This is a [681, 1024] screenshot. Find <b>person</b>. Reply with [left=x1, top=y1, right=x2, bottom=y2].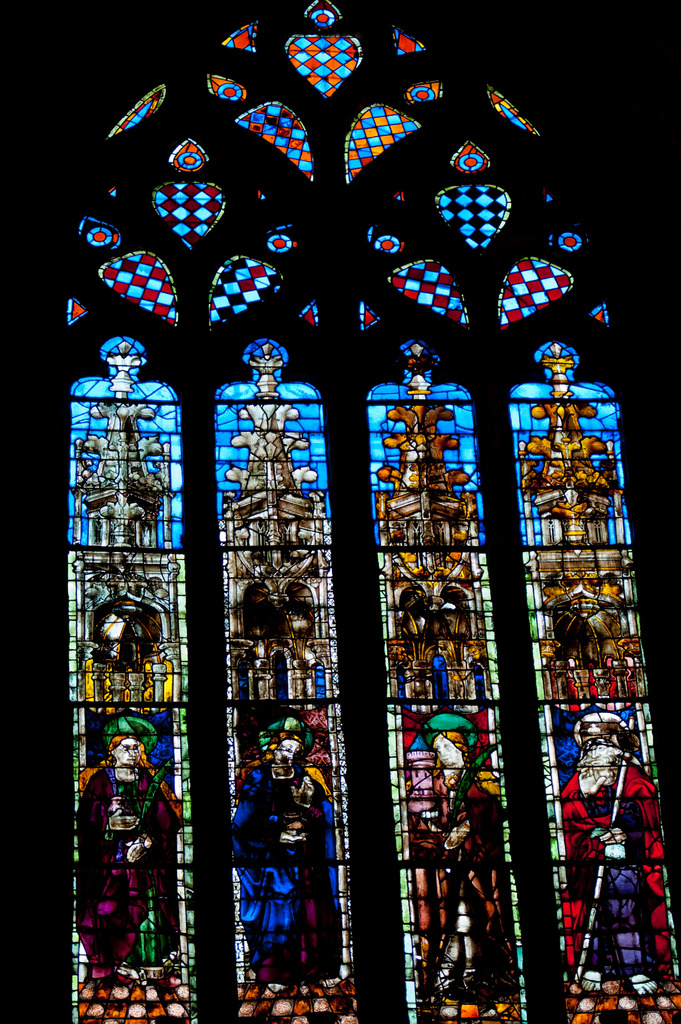
[left=432, top=732, right=493, bottom=1000].
